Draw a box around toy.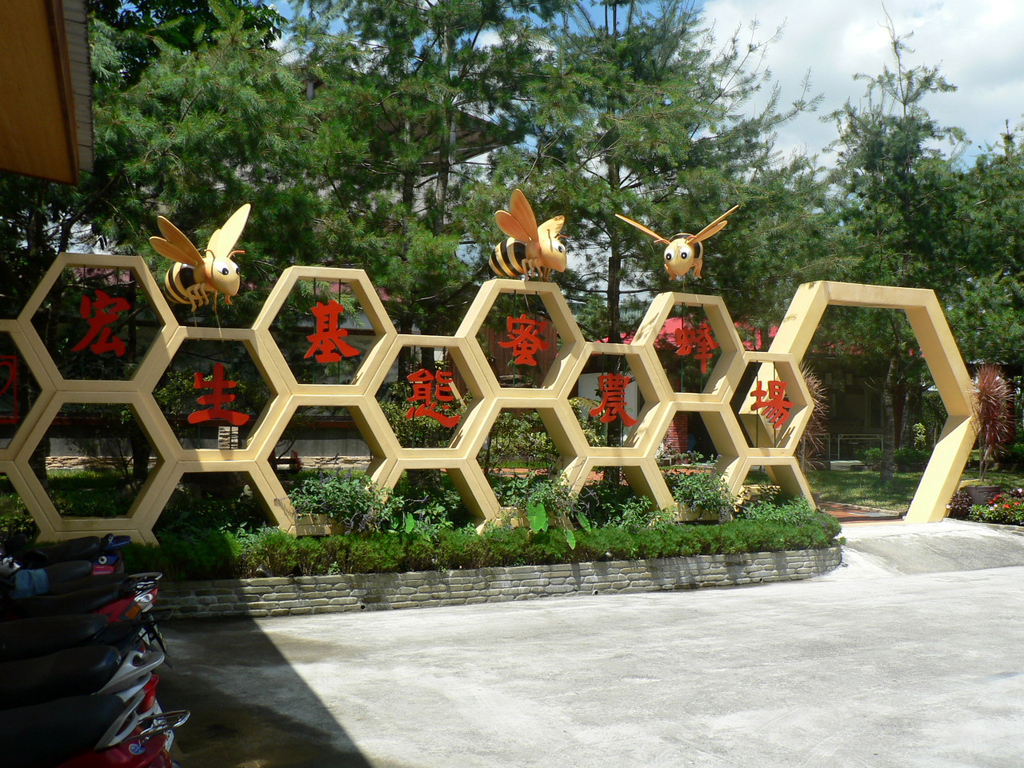
[x1=154, y1=200, x2=254, y2=322].
